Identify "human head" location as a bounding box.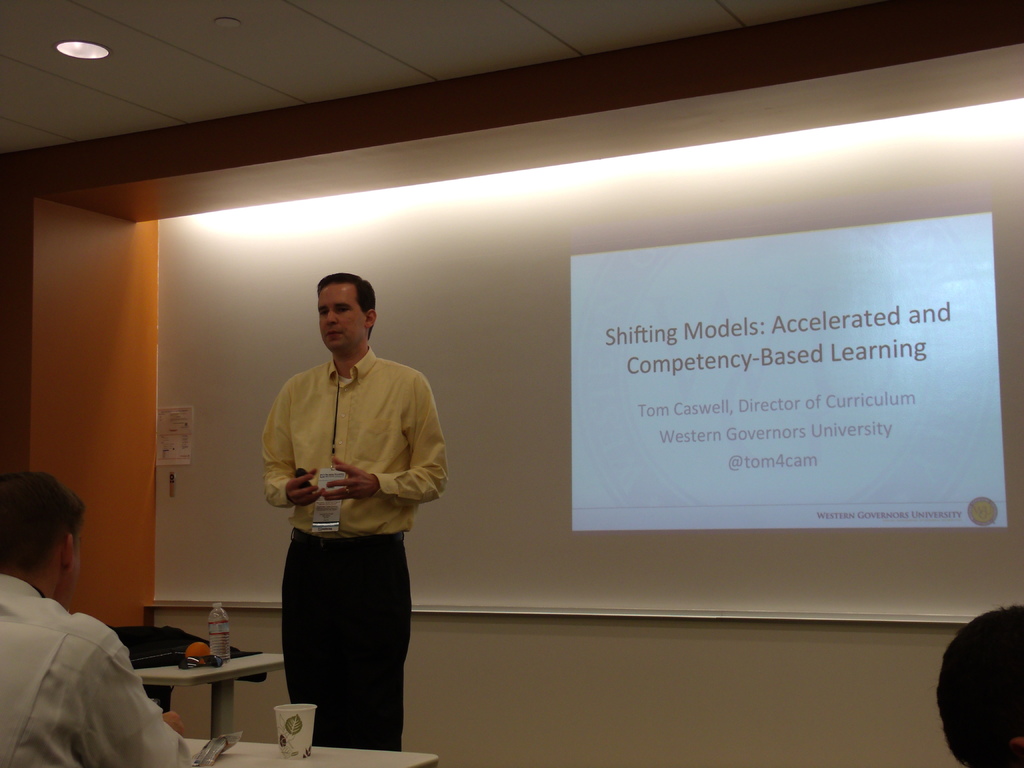
0:468:86:607.
